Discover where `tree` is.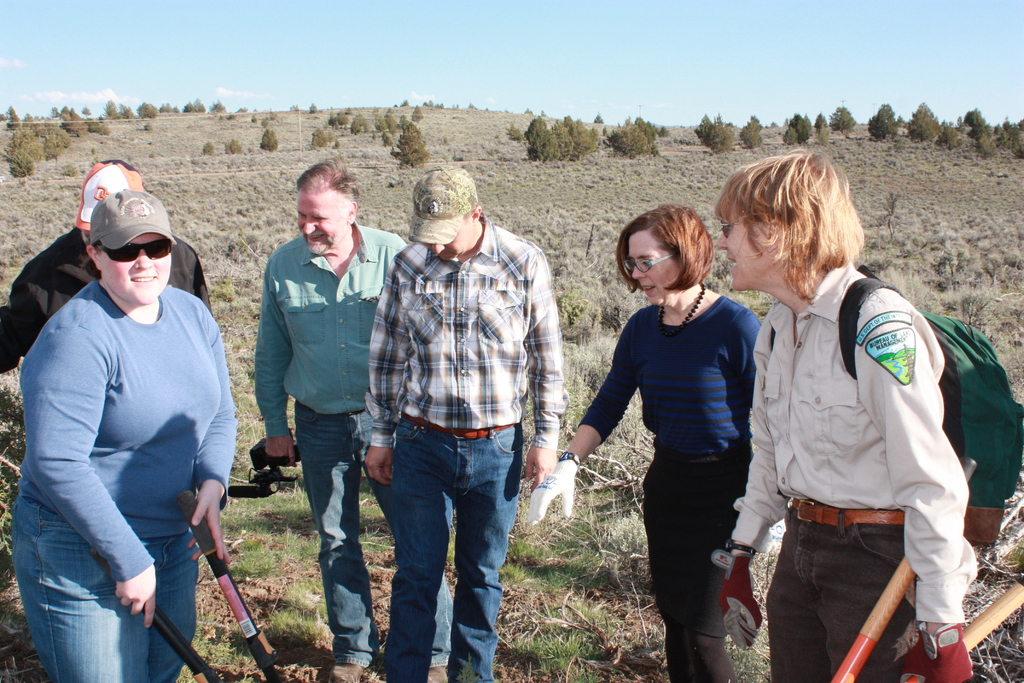
Discovered at pyautogui.locateOnScreen(259, 126, 280, 154).
